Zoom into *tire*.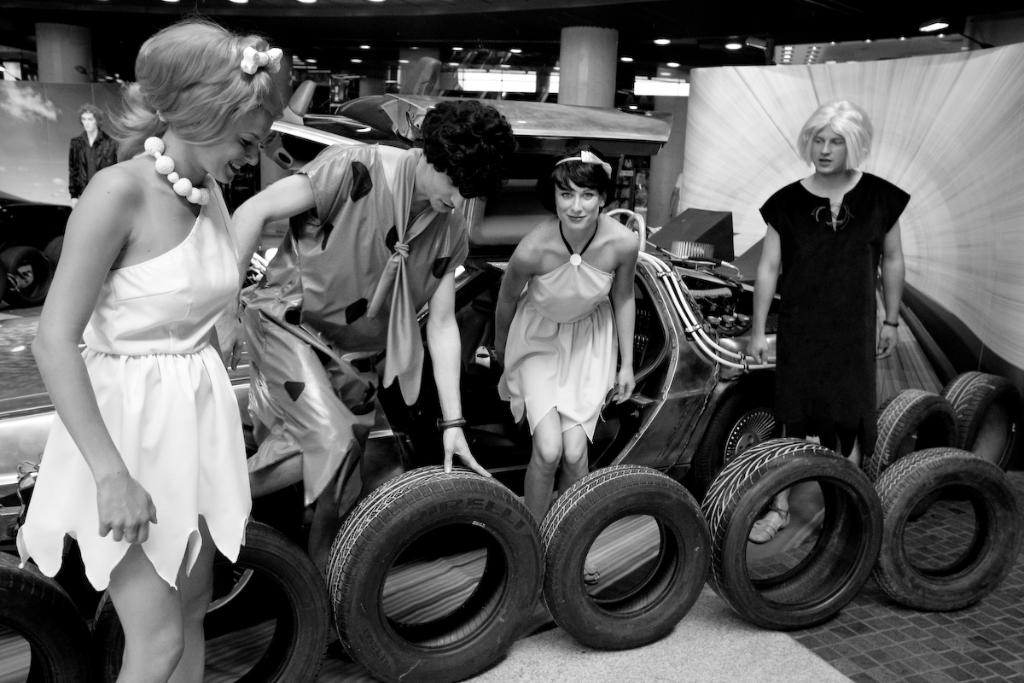
Zoom target: rect(93, 528, 334, 682).
